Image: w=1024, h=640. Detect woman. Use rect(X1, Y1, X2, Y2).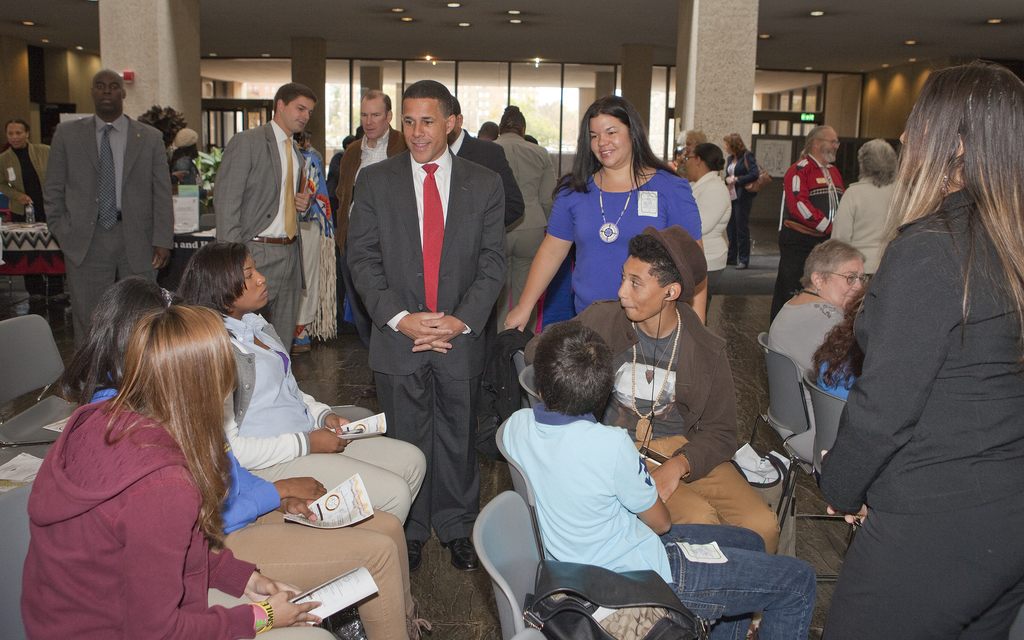
rect(762, 238, 877, 402).
